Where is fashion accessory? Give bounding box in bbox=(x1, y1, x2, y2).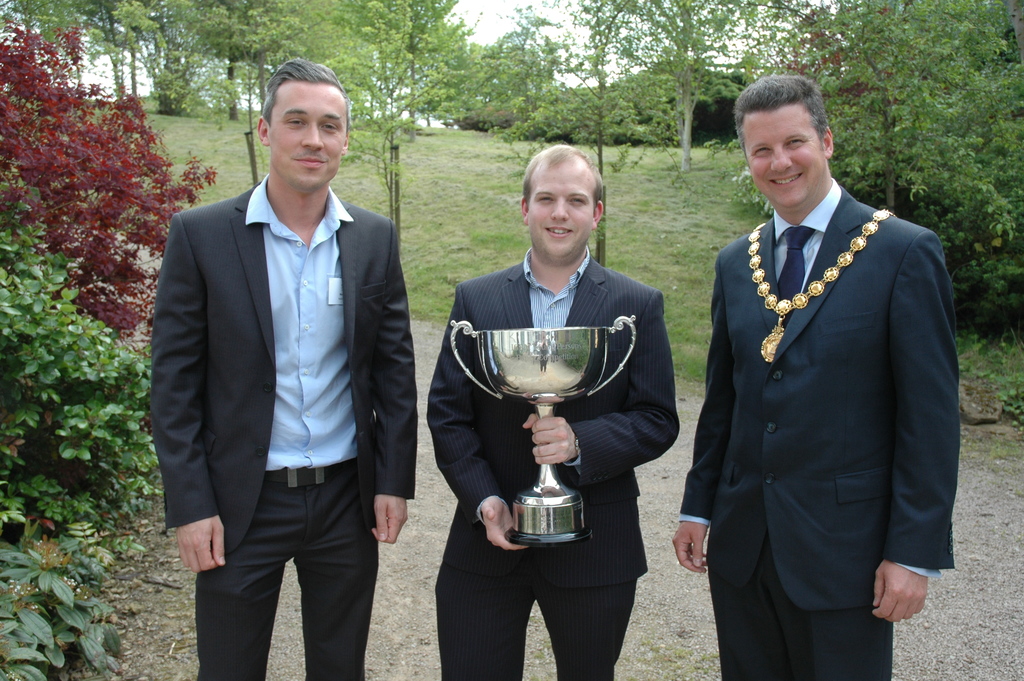
bbox=(451, 314, 635, 543).
